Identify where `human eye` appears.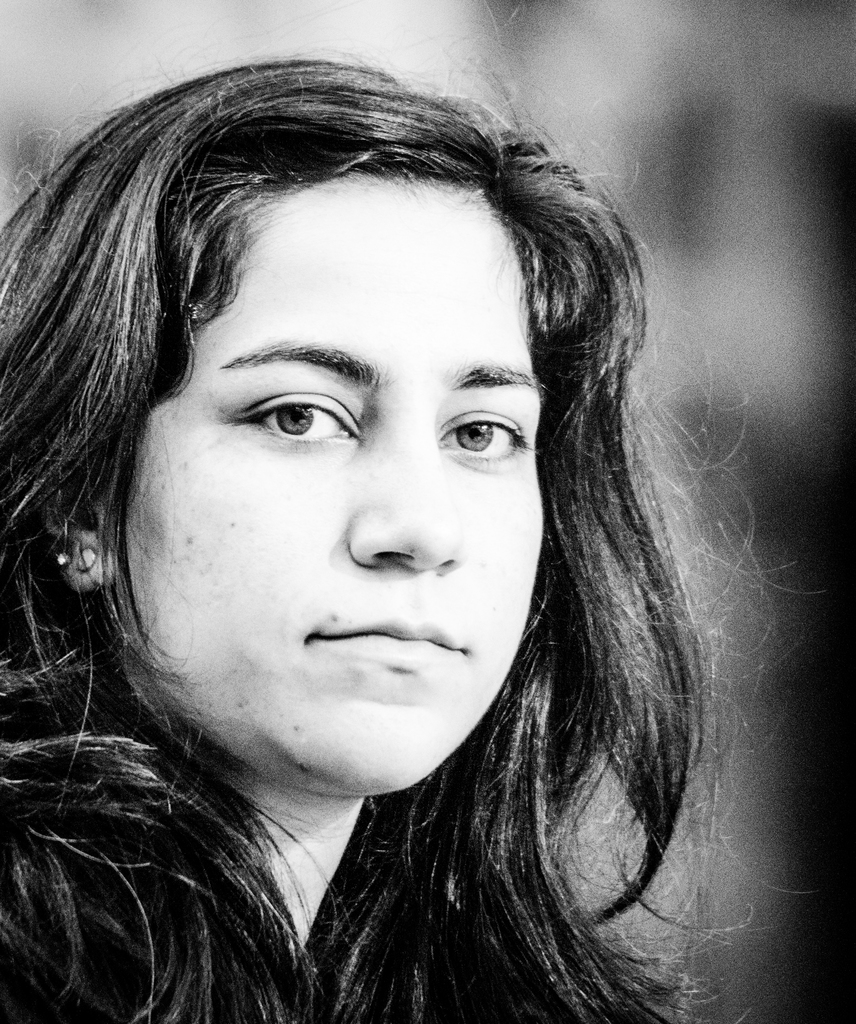
Appears at [438,413,525,469].
